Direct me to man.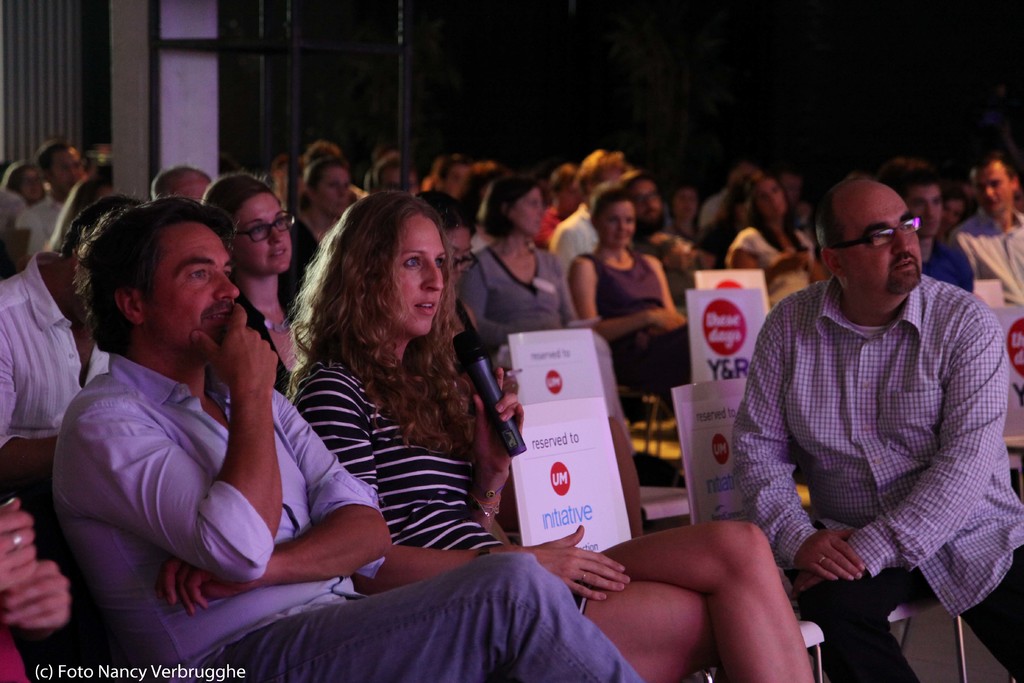
Direction: crop(0, 179, 111, 445).
